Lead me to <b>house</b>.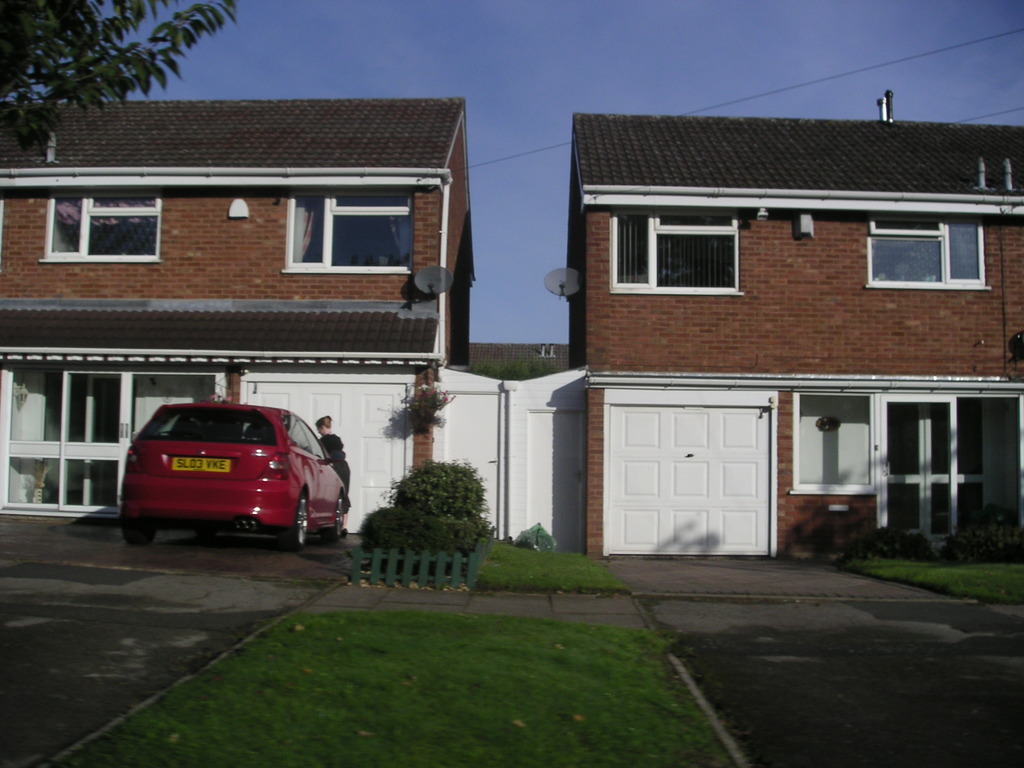
Lead to region(541, 79, 1023, 563).
